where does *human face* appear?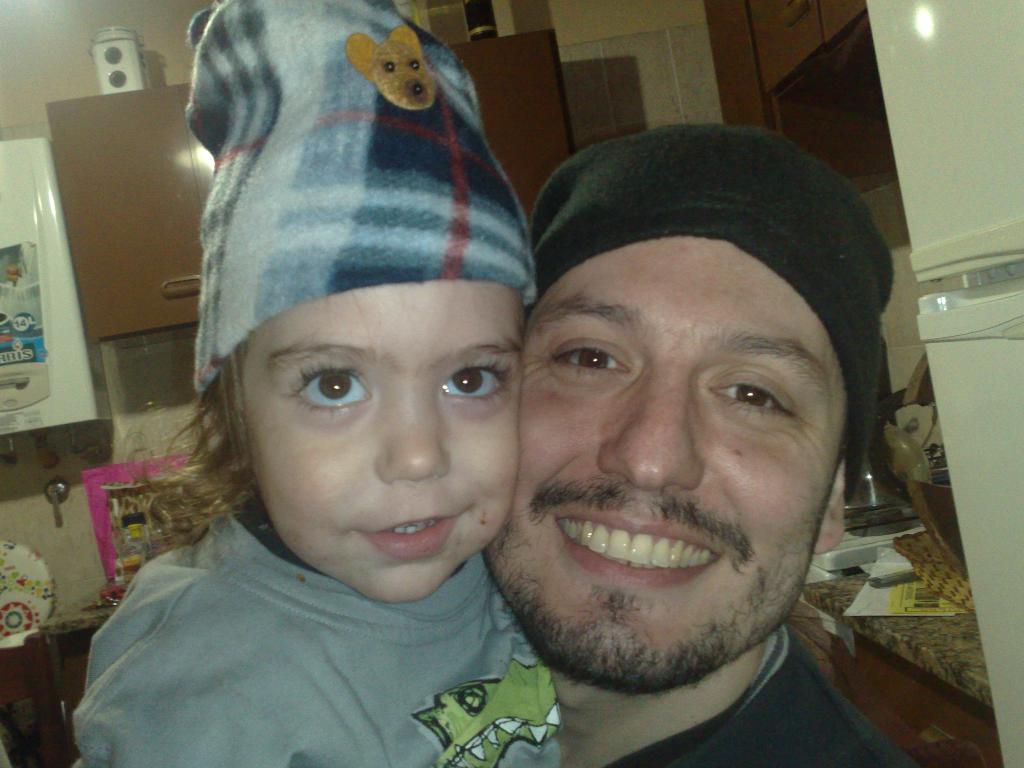
Appears at [x1=480, y1=236, x2=853, y2=696].
